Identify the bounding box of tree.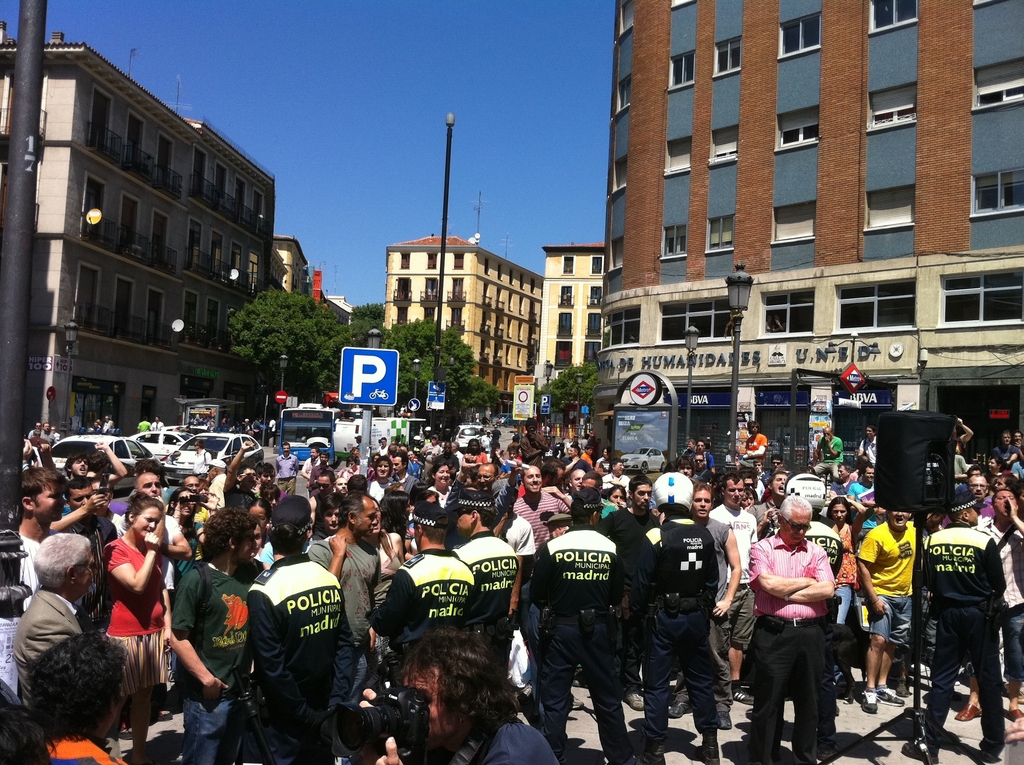
378 312 500 457.
